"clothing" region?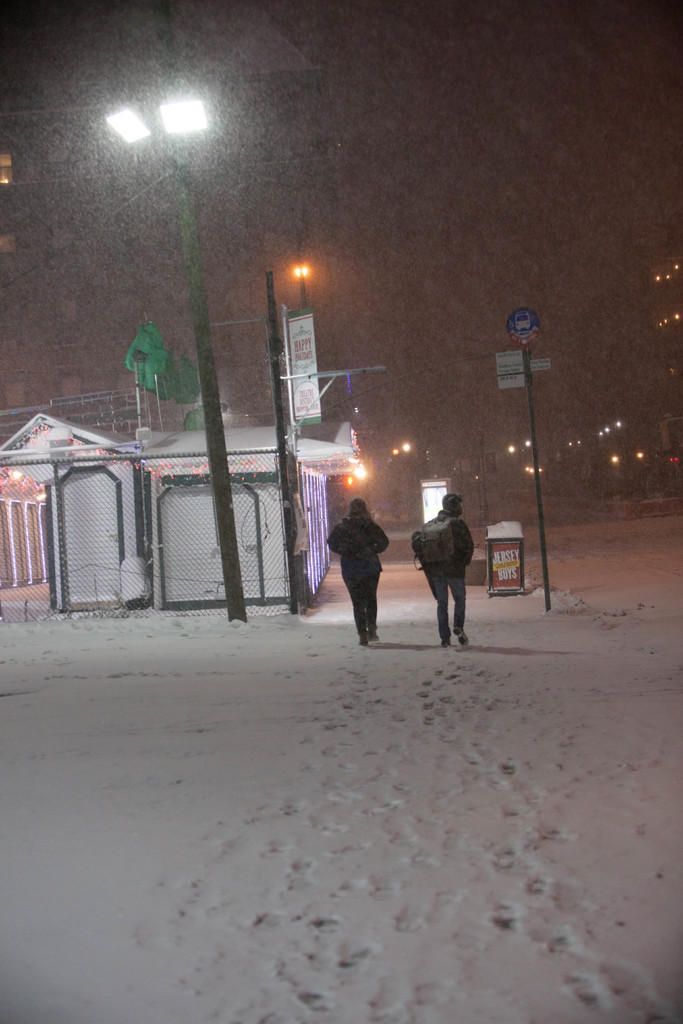
detection(412, 480, 484, 630)
